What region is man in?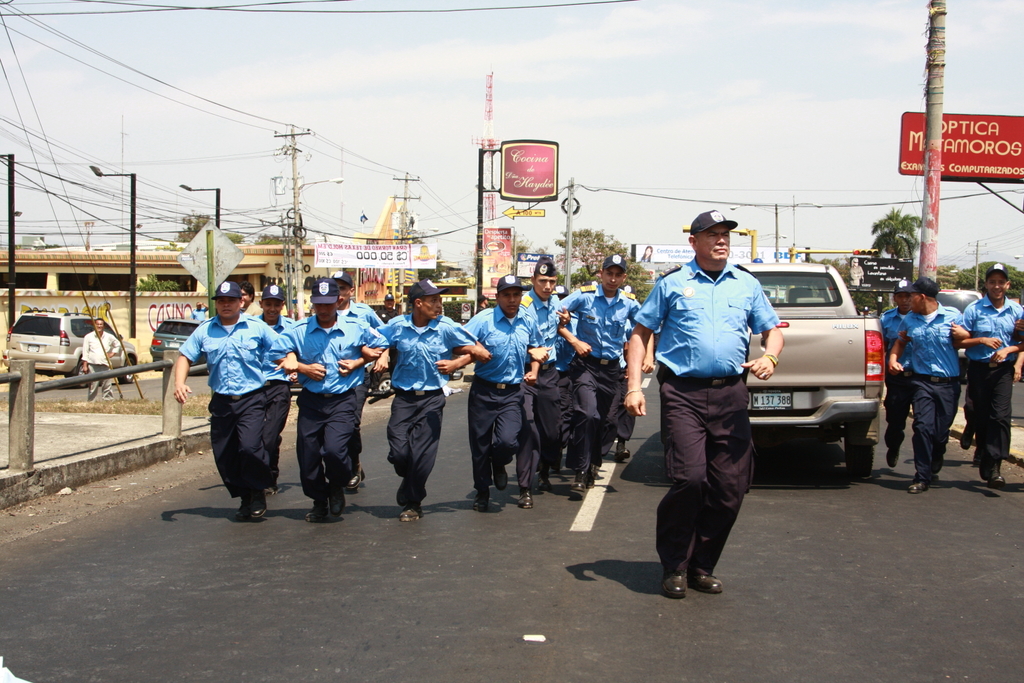
region(446, 267, 552, 512).
